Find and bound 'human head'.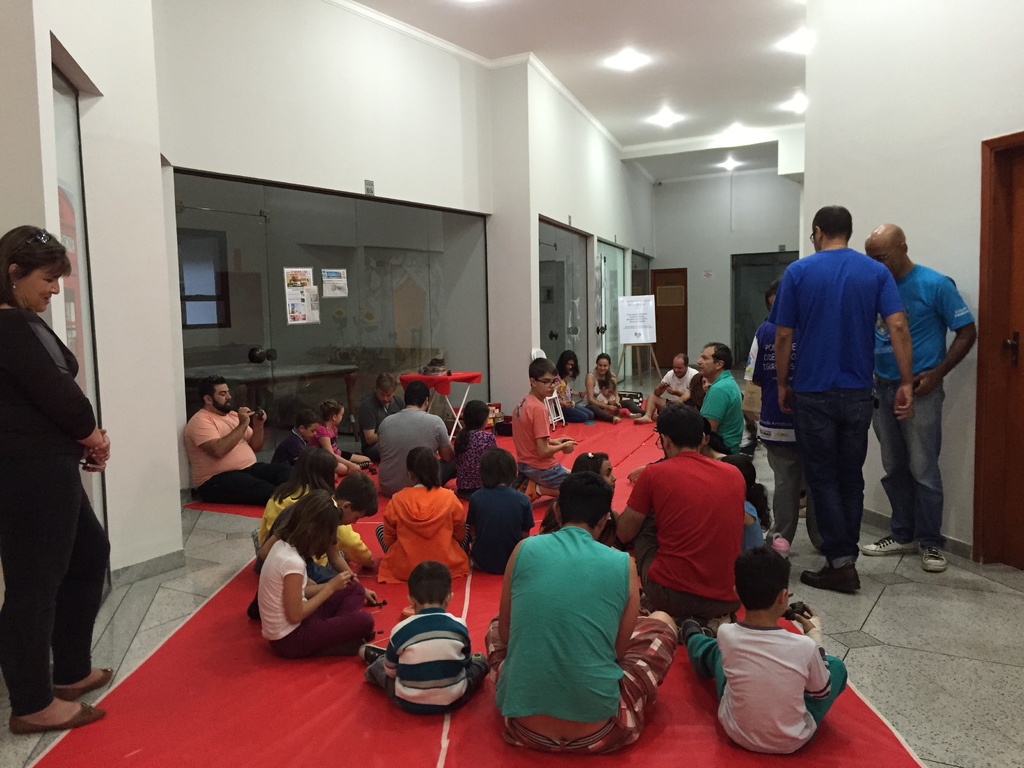
Bound: left=294, top=444, right=341, bottom=492.
